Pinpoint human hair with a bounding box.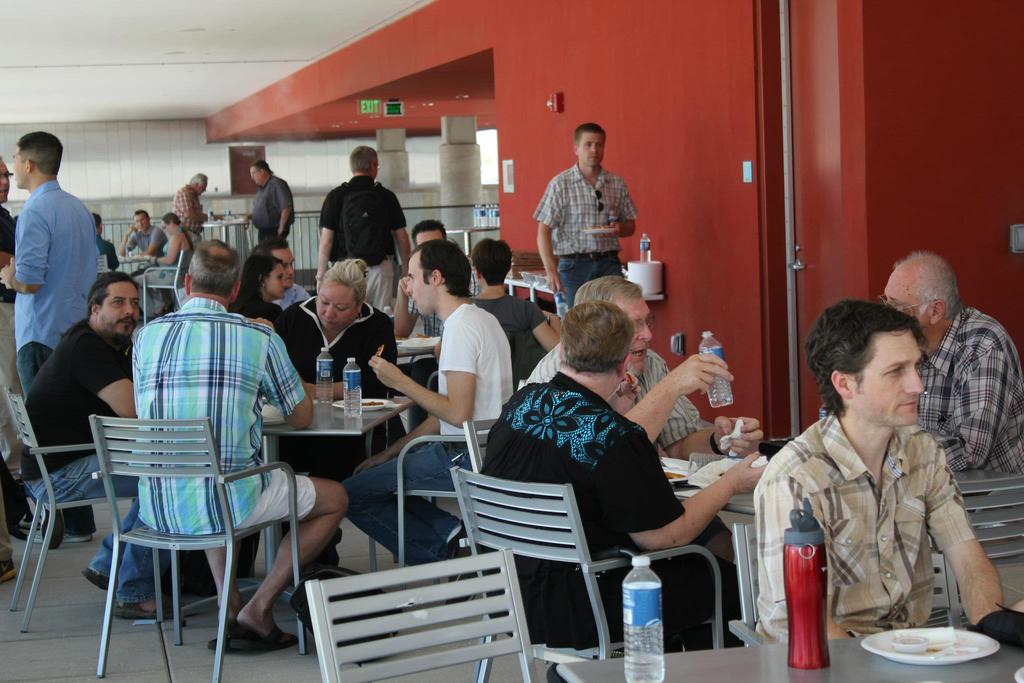
246/160/275/173.
